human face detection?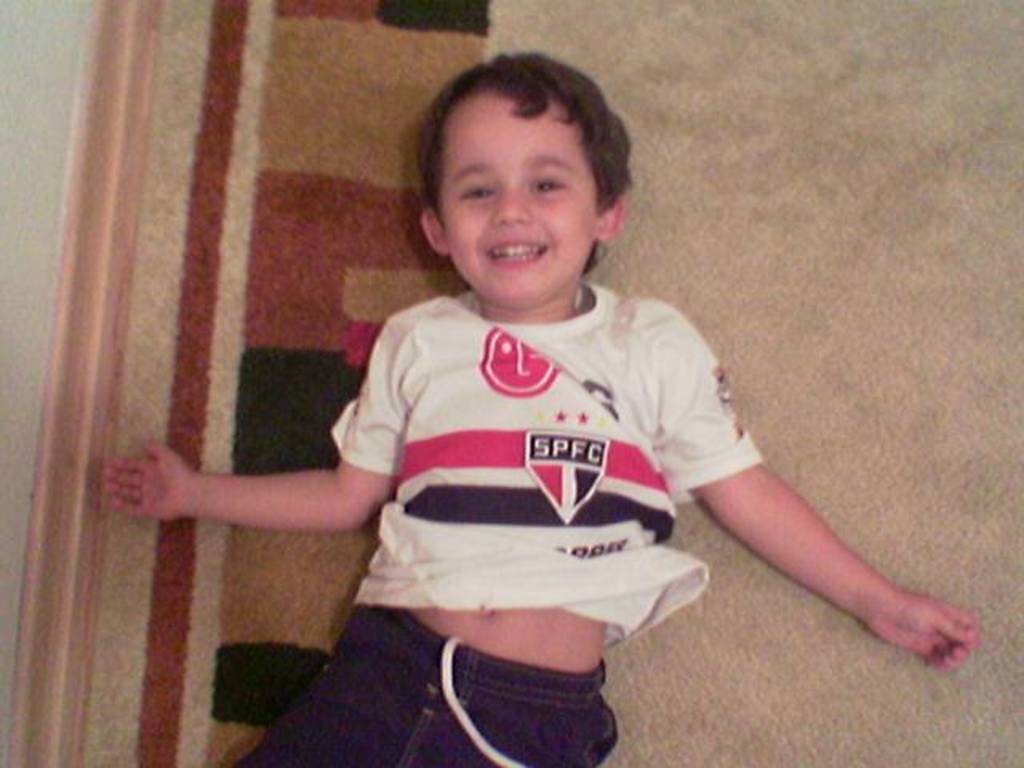
bbox=[430, 88, 600, 307]
